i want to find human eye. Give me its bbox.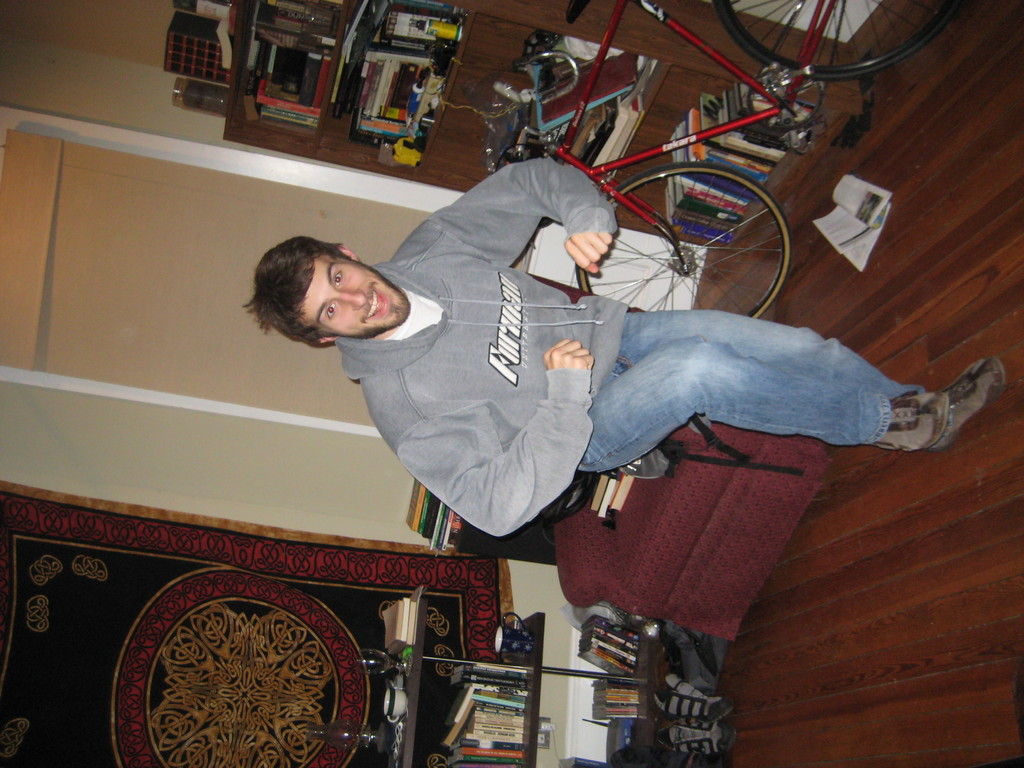
x1=324, y1=301, x2=336, y2=323.
